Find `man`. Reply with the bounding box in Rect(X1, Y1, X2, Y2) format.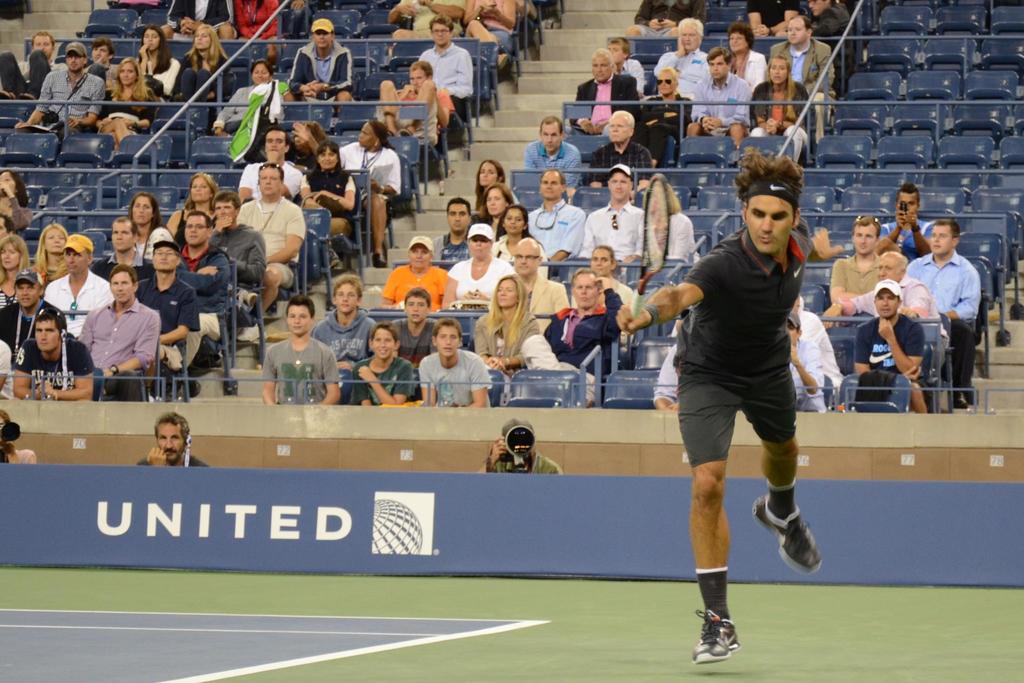
Rect(311, 270, 380, 408).
